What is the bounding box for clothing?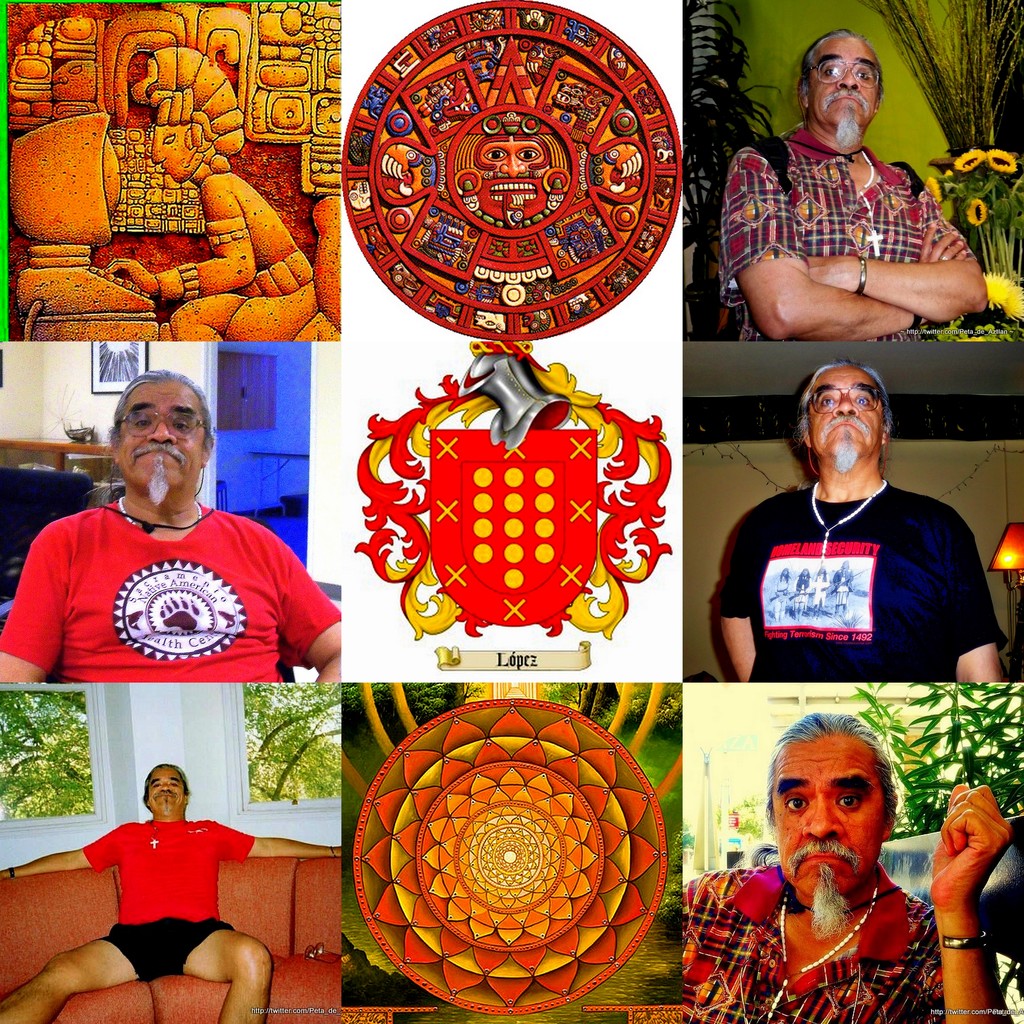
[721,124,973,344].
